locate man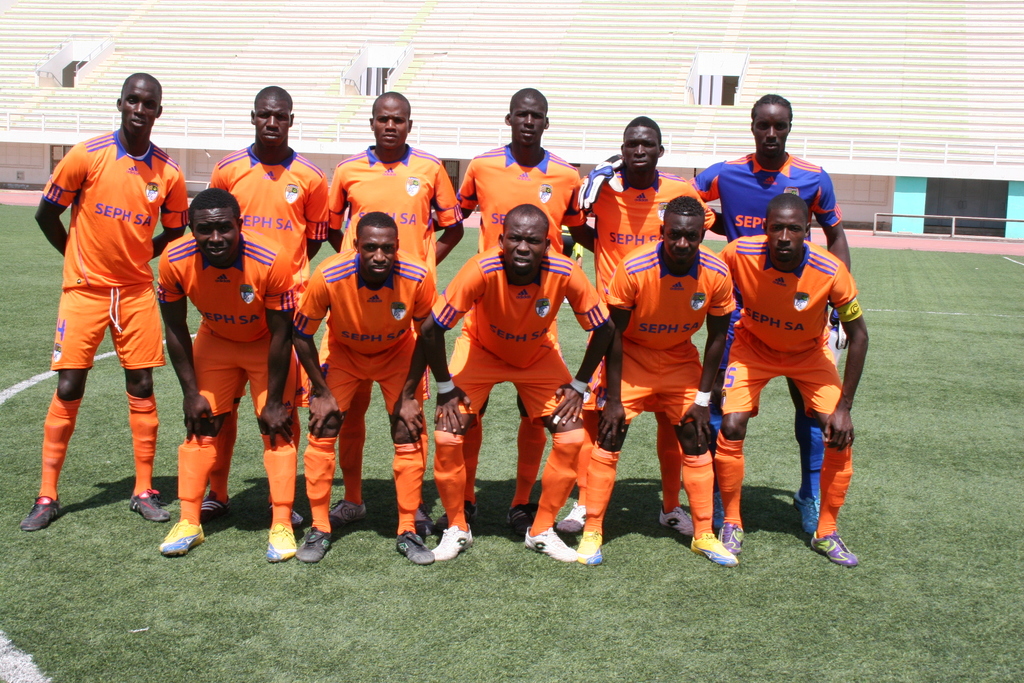
17 68 193 530
